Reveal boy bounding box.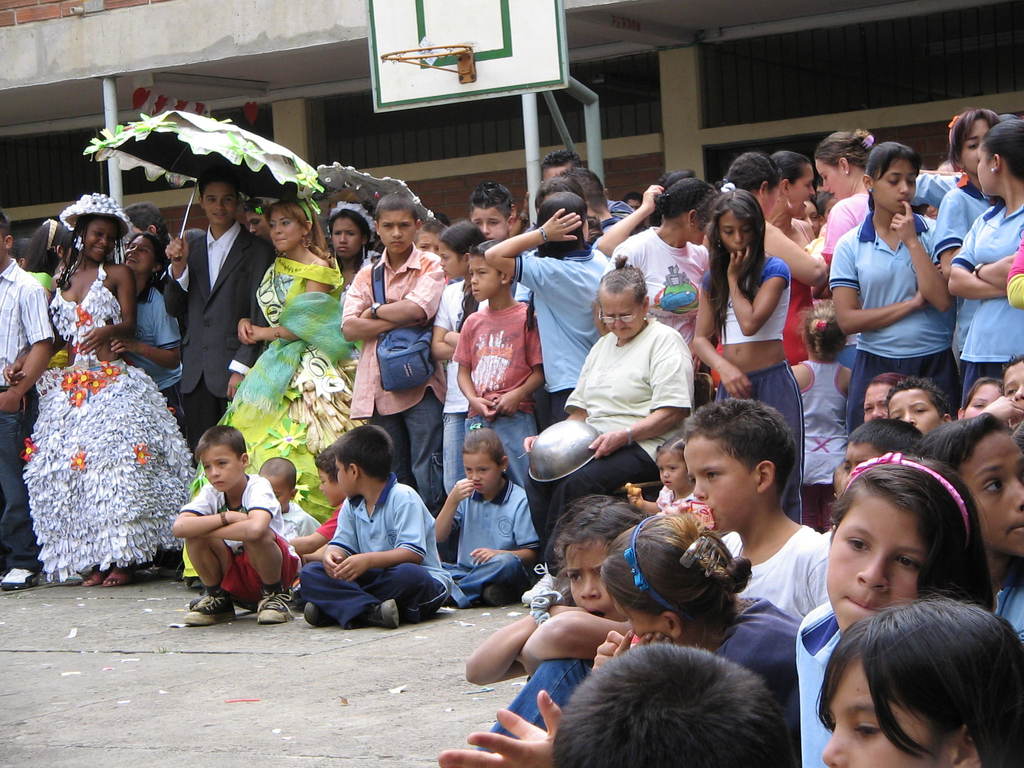
Revealed: <box>335,188,447,518</box>.
